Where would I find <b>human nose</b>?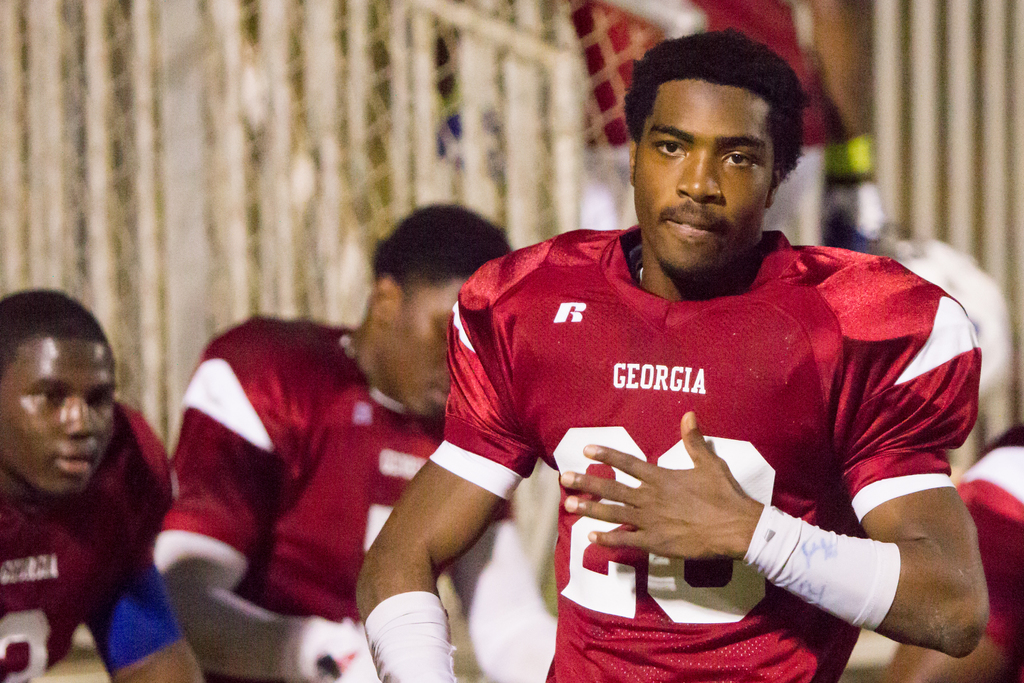
At (678, 147, 723, 201).
